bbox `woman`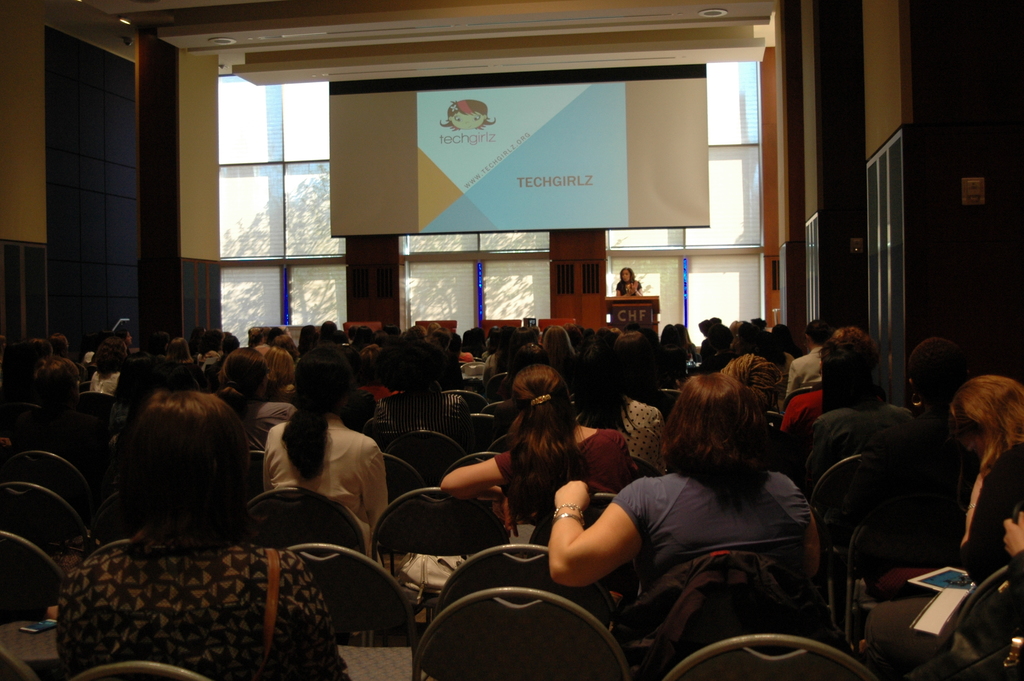
bbox=[55, 387, 344, 680]
